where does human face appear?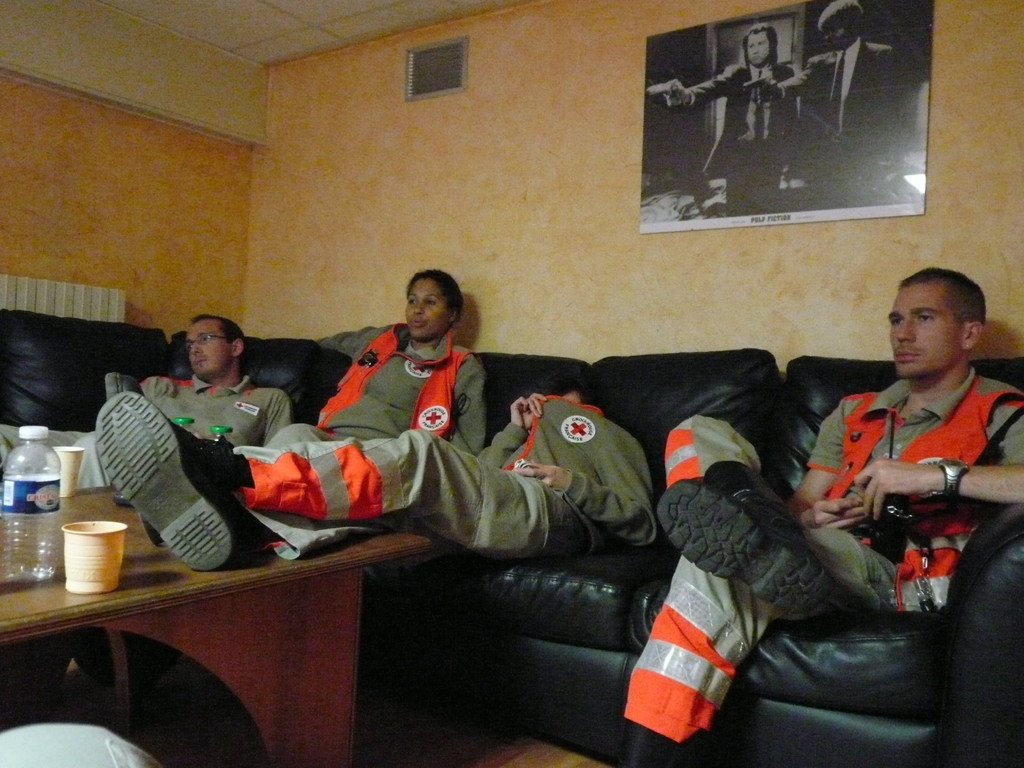
Appears at x1=884, y1=287, x2=959, y2=381.
